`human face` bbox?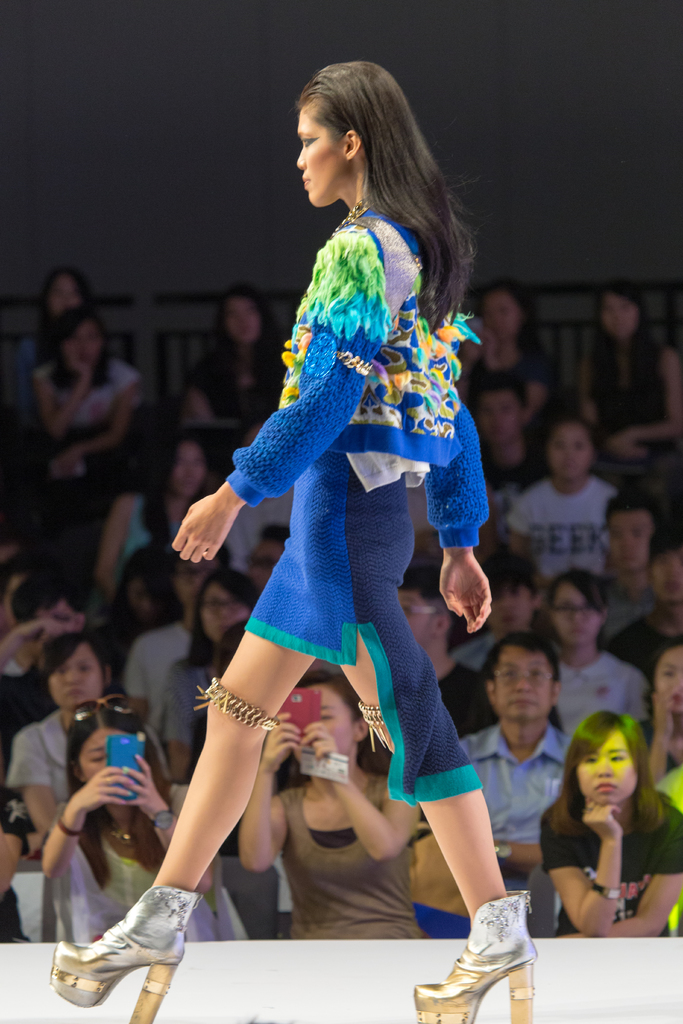
(x1=545, y1=421, x2=591, y2=484)
